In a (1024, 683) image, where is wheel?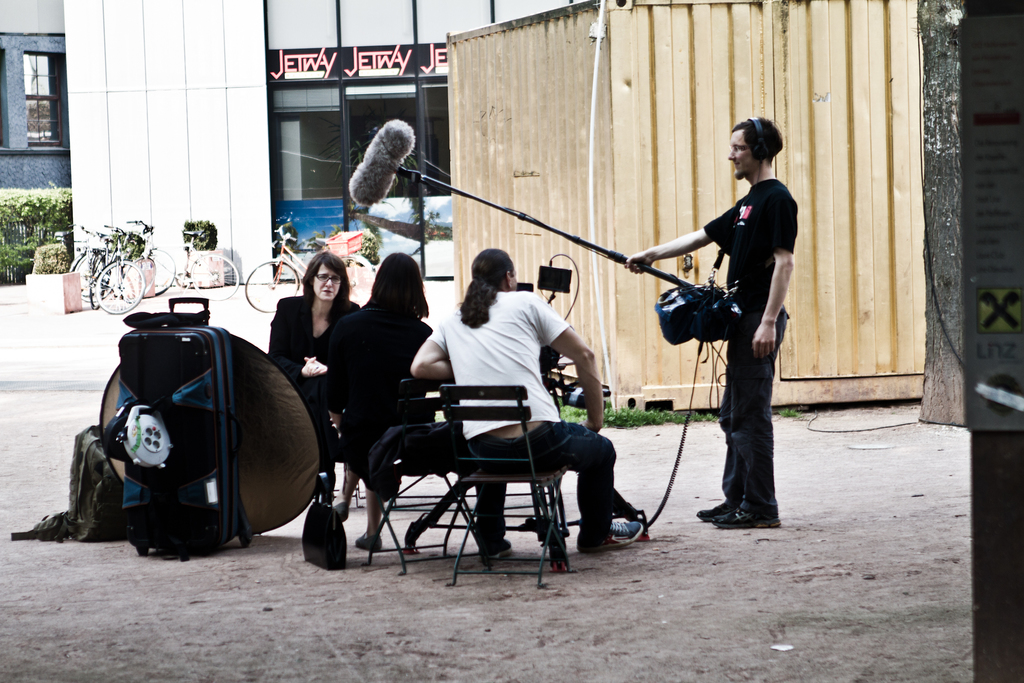
<box>95,256,144,313</box>.
